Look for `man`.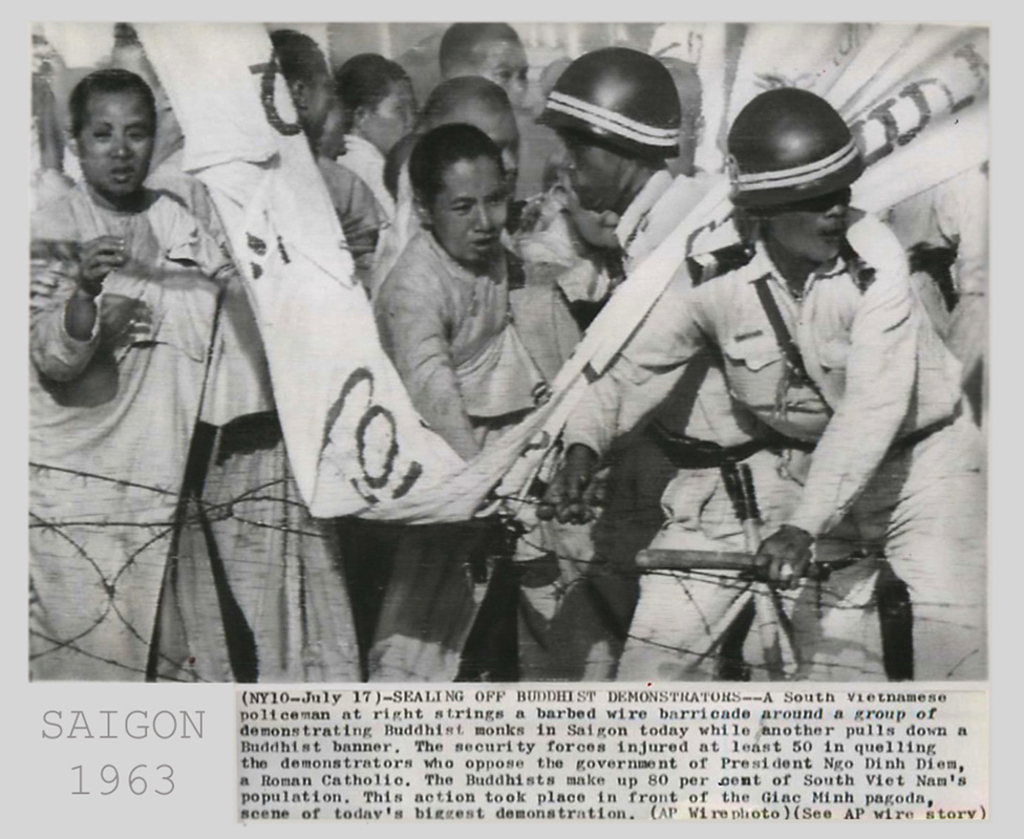
Found: [440,15,526,98].
